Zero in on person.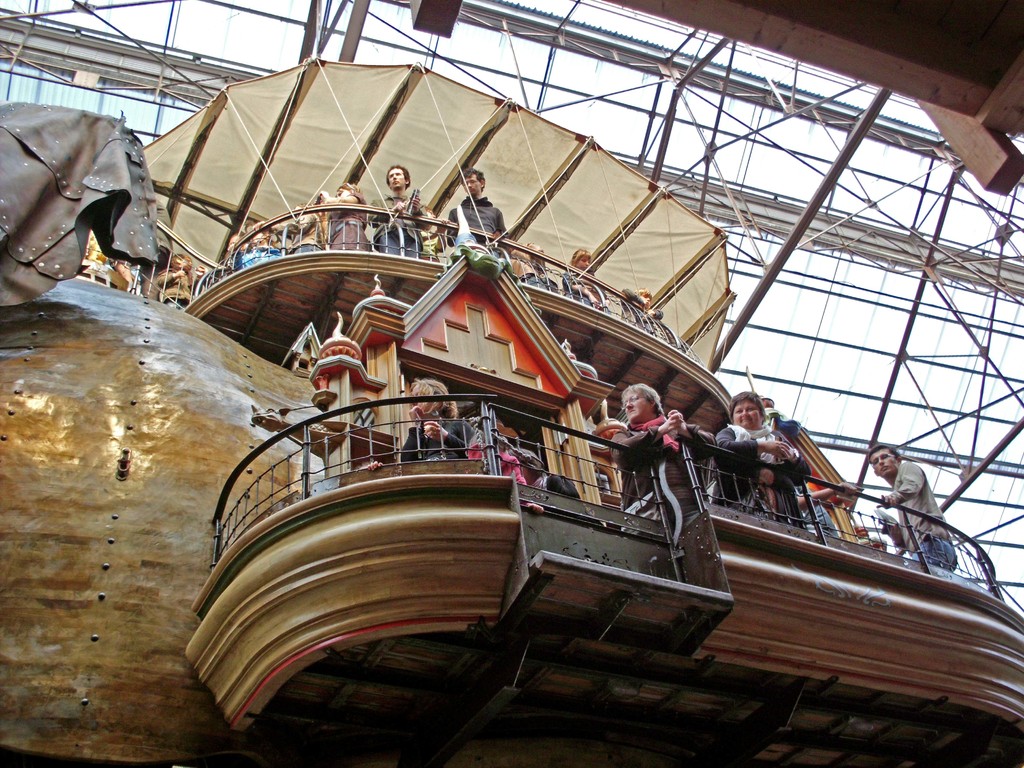
Zeroed in: locate(401, 380, 476, 454).
